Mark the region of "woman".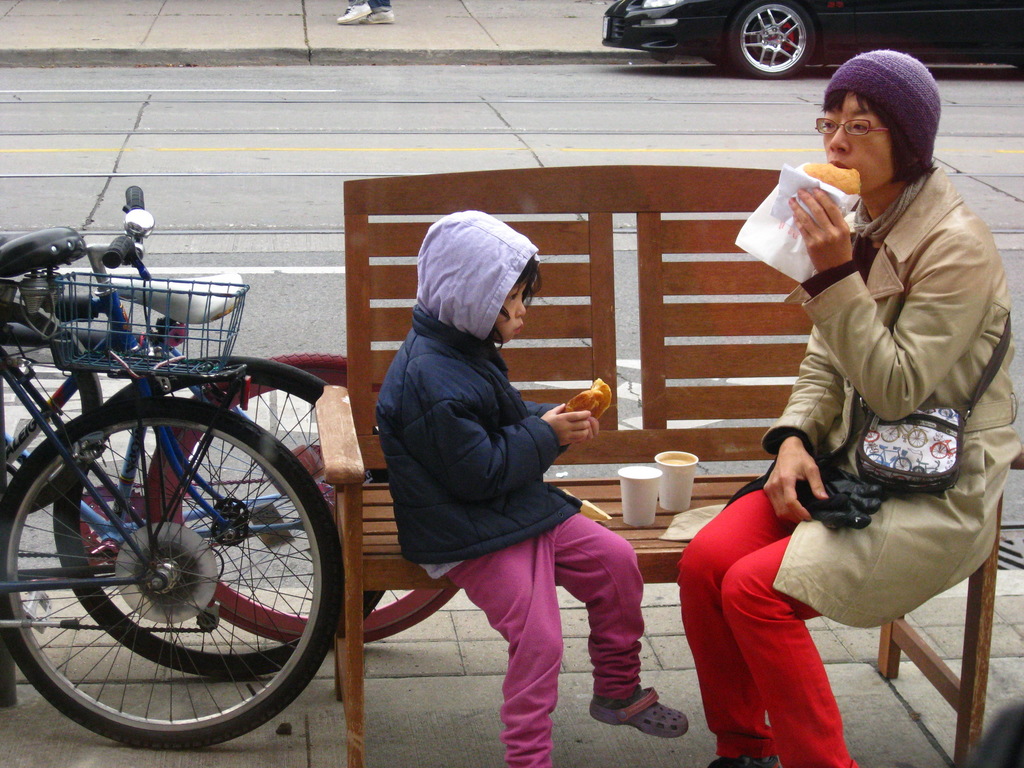
Region: [x1=730, y1=45, x2=993, y2=758].
